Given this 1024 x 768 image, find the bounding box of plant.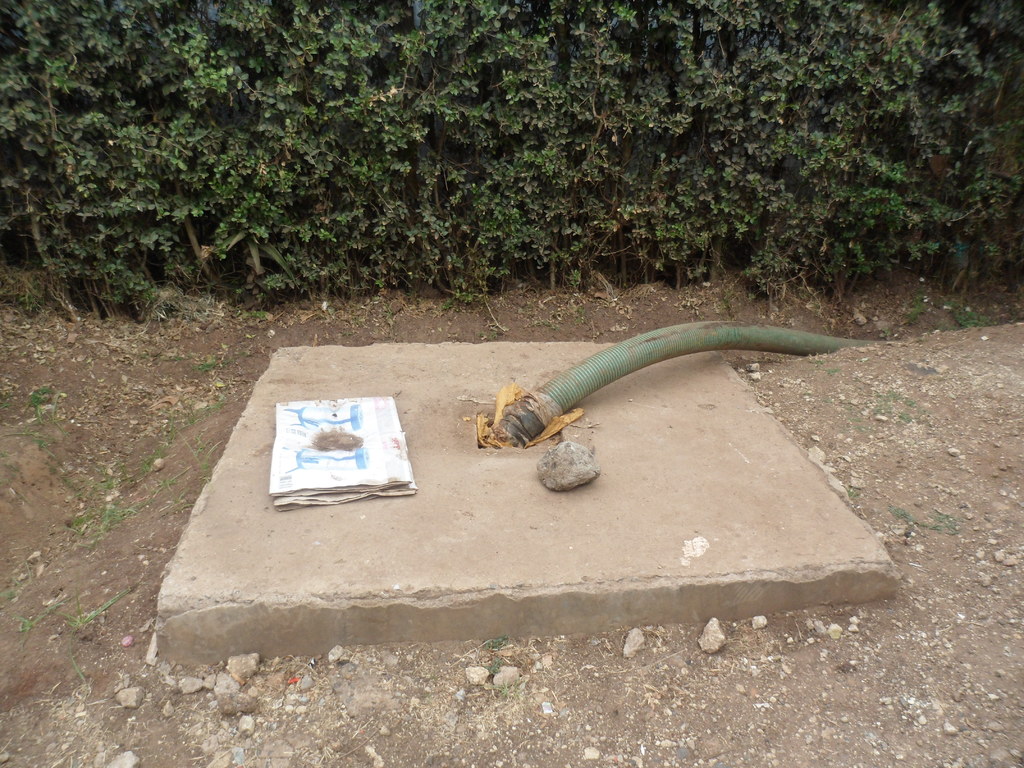
[0,400,9,409].
